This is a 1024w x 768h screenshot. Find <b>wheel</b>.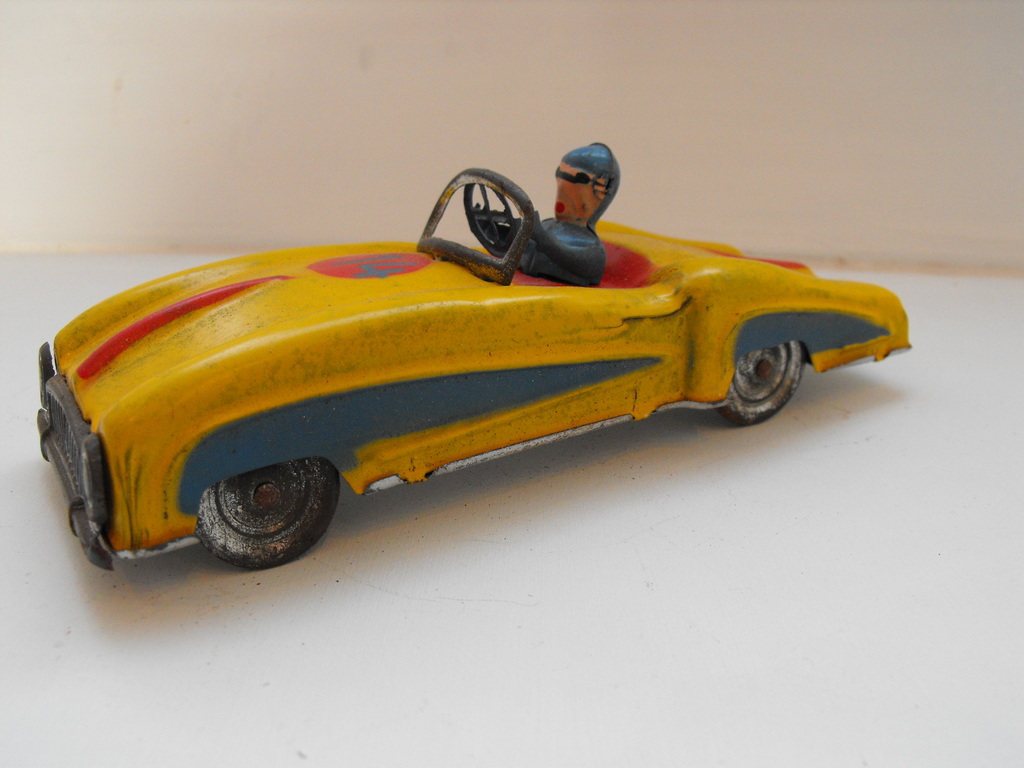
Bounding box: x1=463, y1=175, x2=534, y2=260.
